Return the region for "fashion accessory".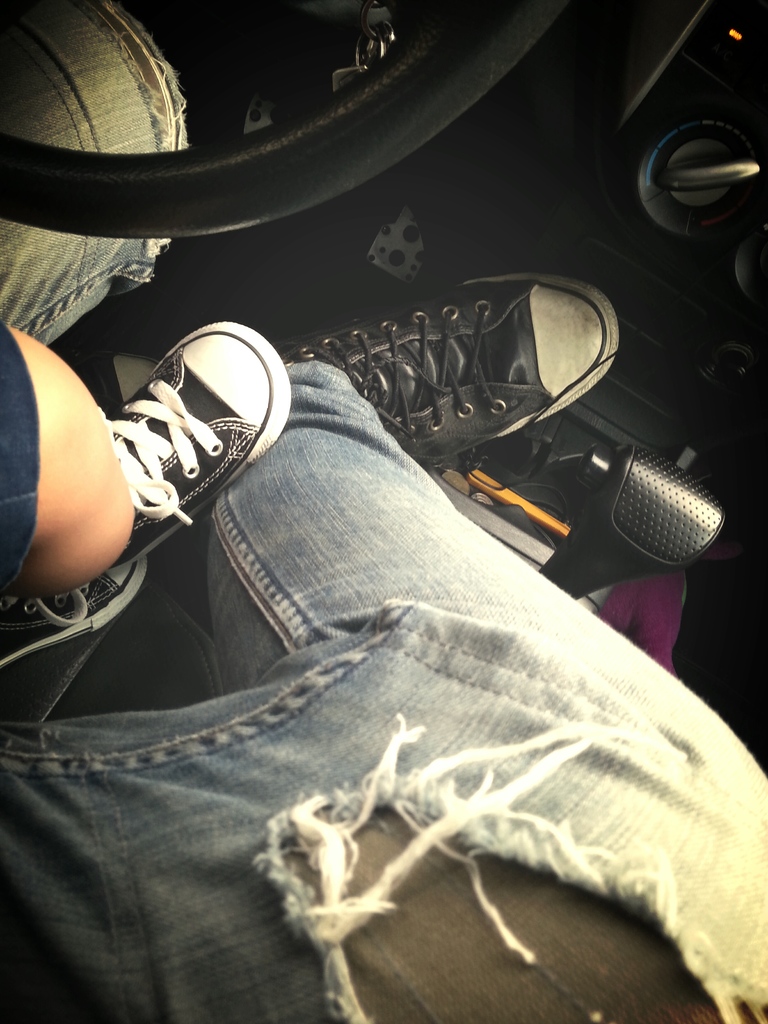
bbox=[99, 322, 294, 577].
